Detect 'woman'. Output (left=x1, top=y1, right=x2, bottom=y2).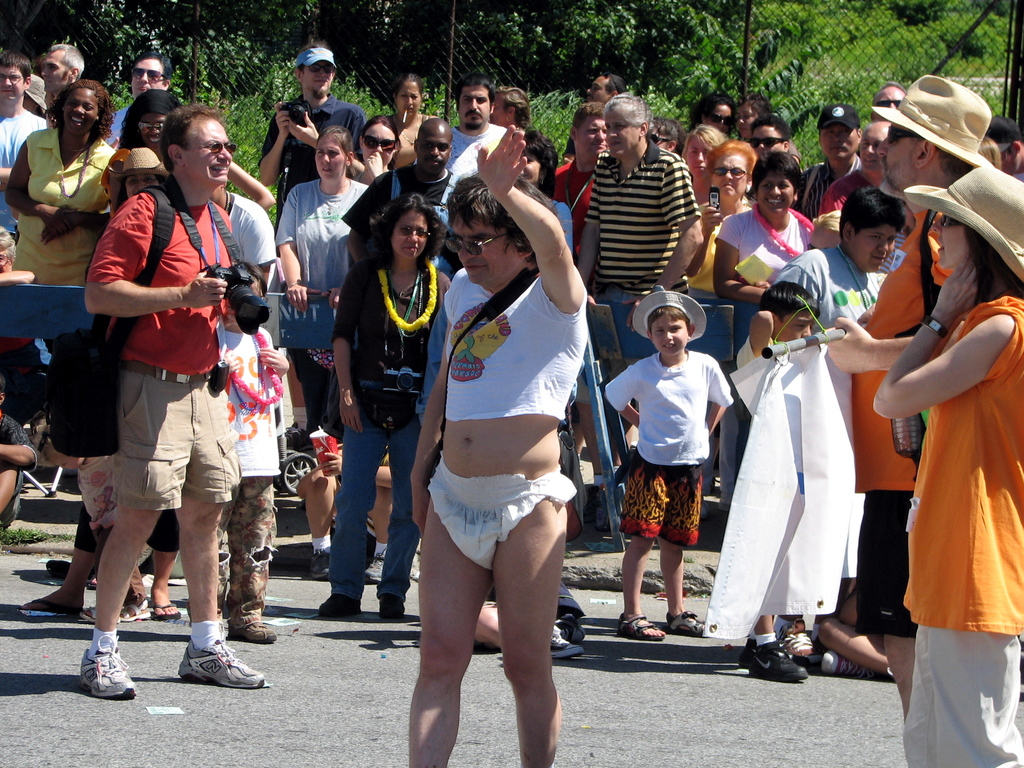
(left=320, top=192, right=452, bottom=625).
